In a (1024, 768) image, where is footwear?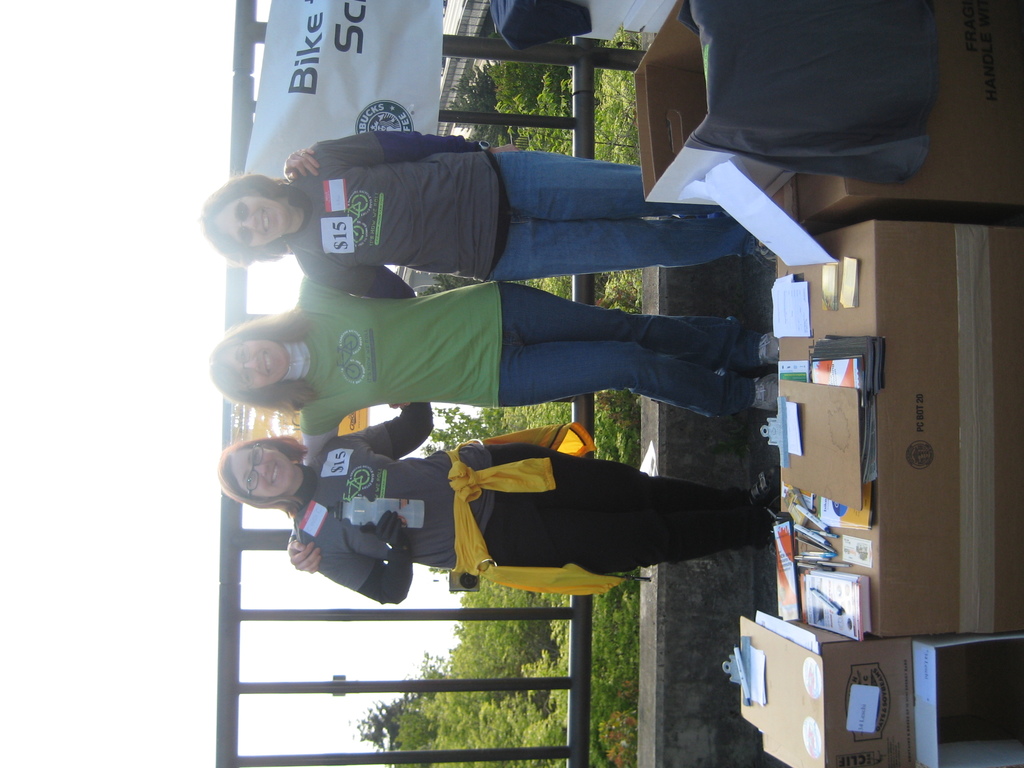
detection(756, 328, 778, 365).
